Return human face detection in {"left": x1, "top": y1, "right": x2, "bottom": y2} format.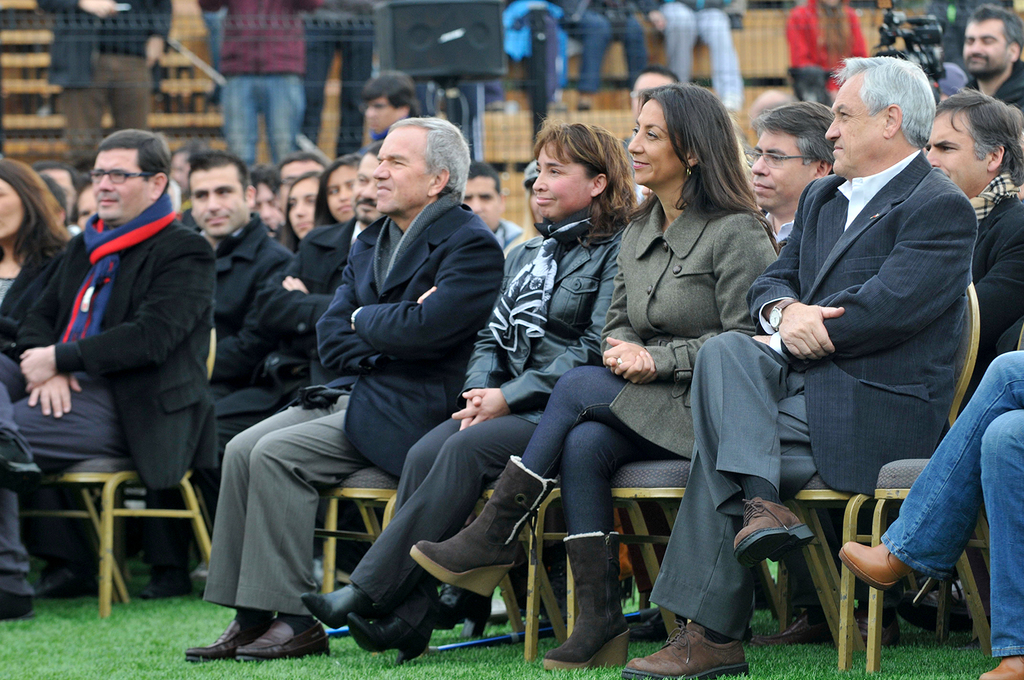
{"left": 362, "top": 101, "right": 401, "bottom": 134}.
